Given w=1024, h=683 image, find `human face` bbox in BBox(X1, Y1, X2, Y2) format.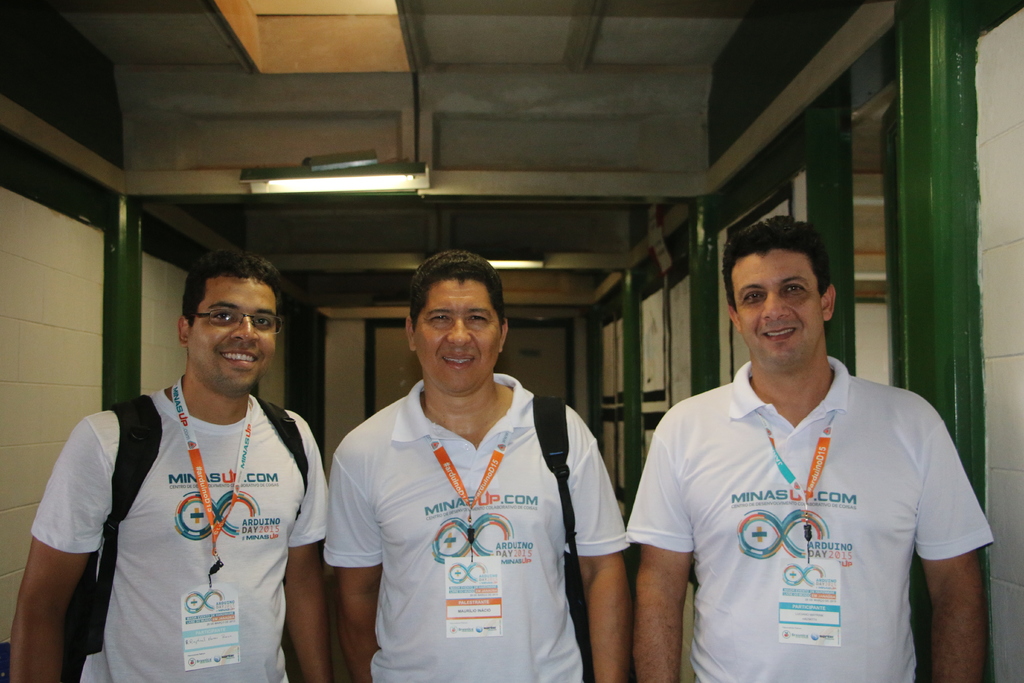
BBox(414, 280, 497, 387).
